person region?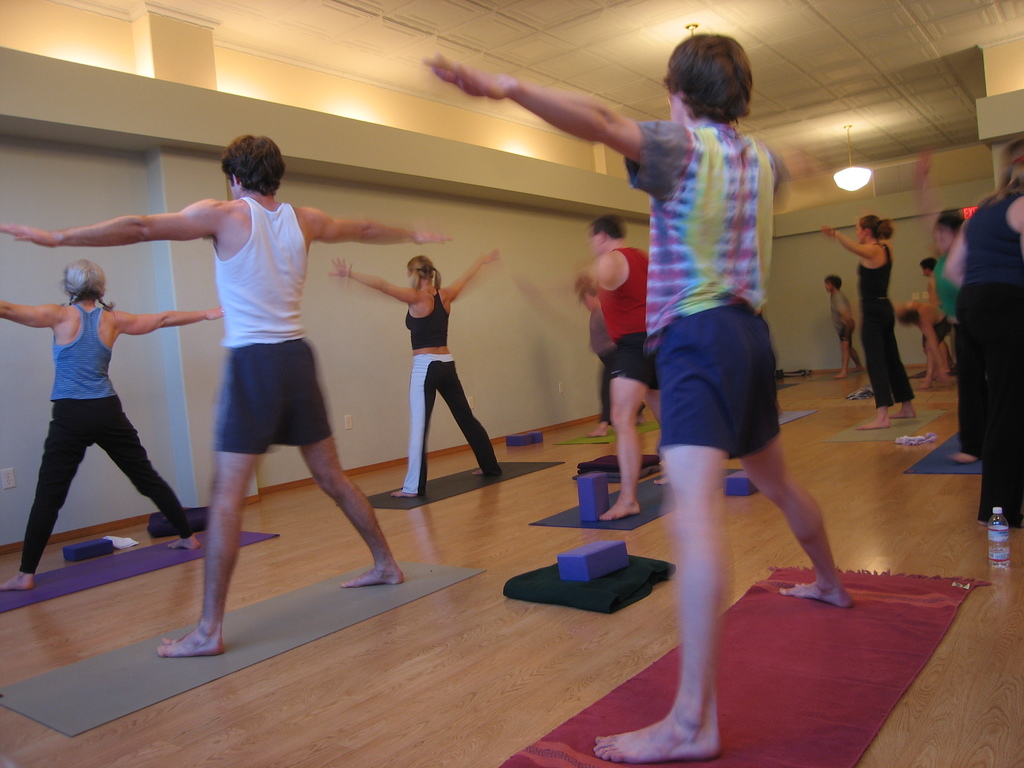
[820, 212, 917, 431]
